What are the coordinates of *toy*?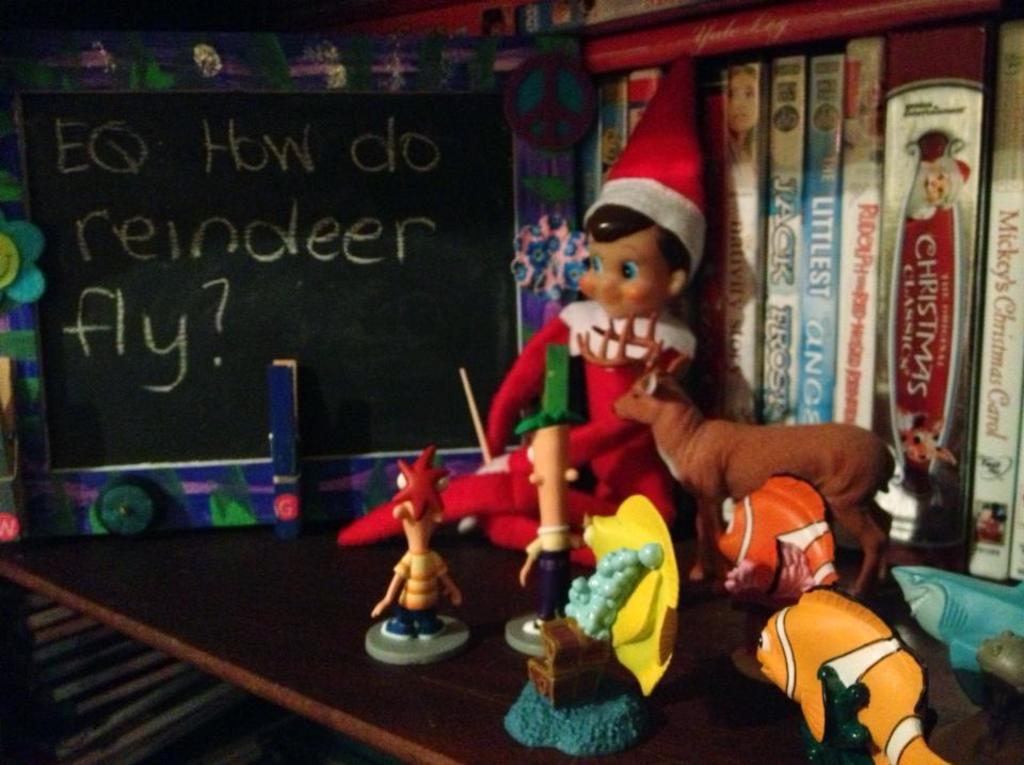
left=505, top=540, right=668, bottom=759.
